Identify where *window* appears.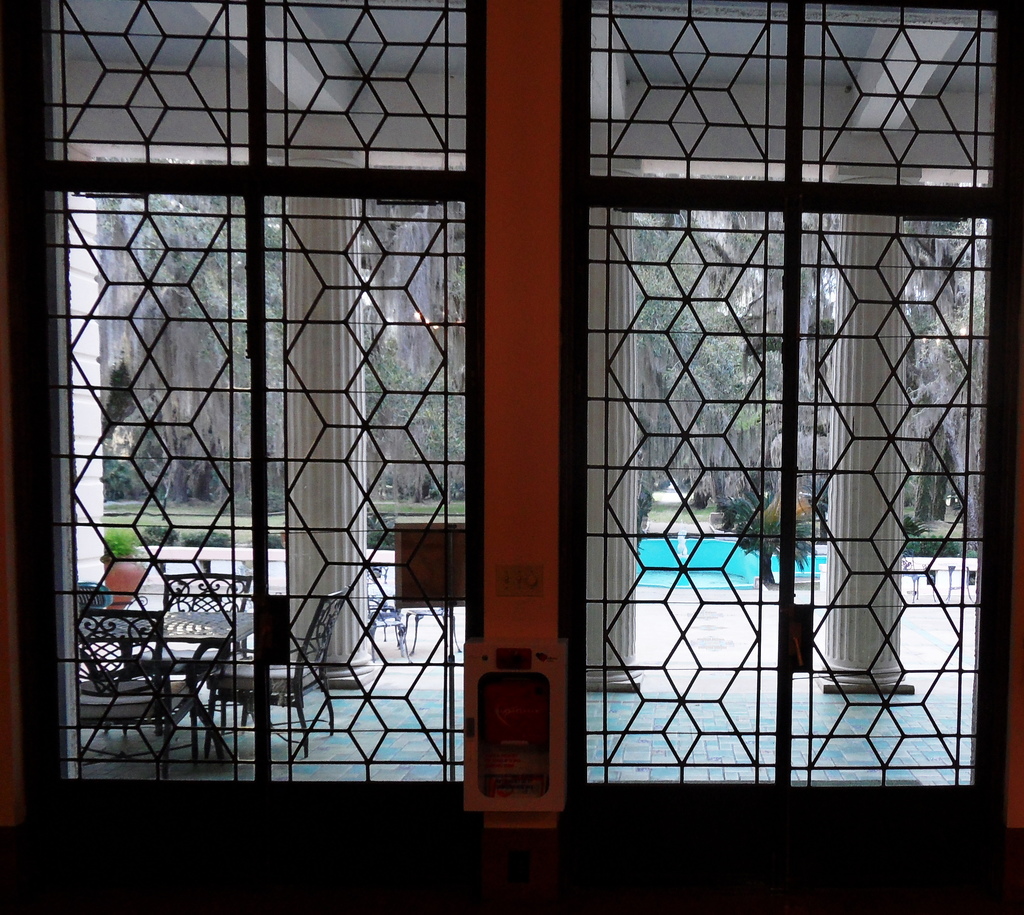
Appears at Rect(0, 0, 1023, 829).
